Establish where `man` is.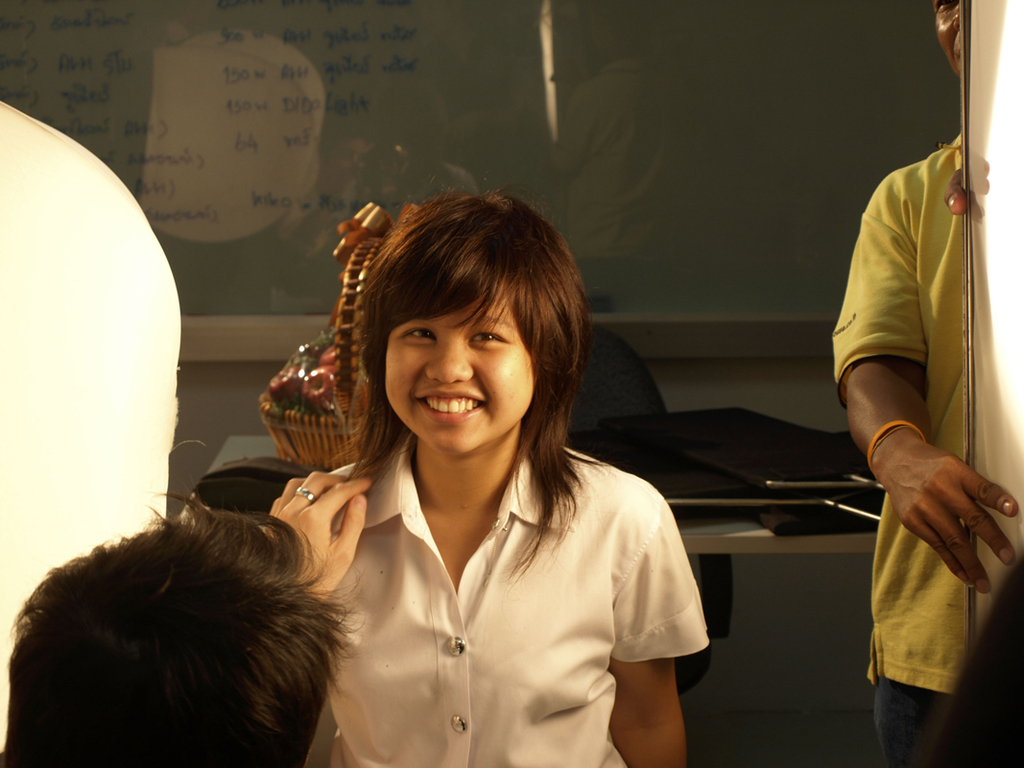
Established at locate(0, 478, 370, 767).
